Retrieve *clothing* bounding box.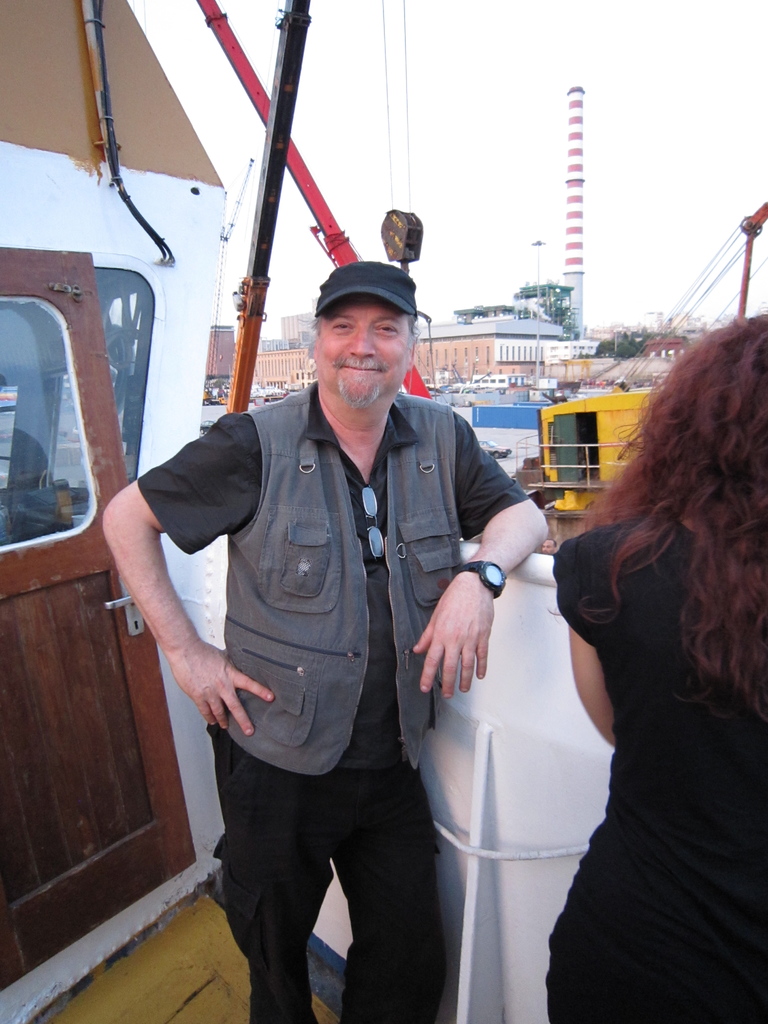
Bounding box: select_region(156, 310, 544, 938).
